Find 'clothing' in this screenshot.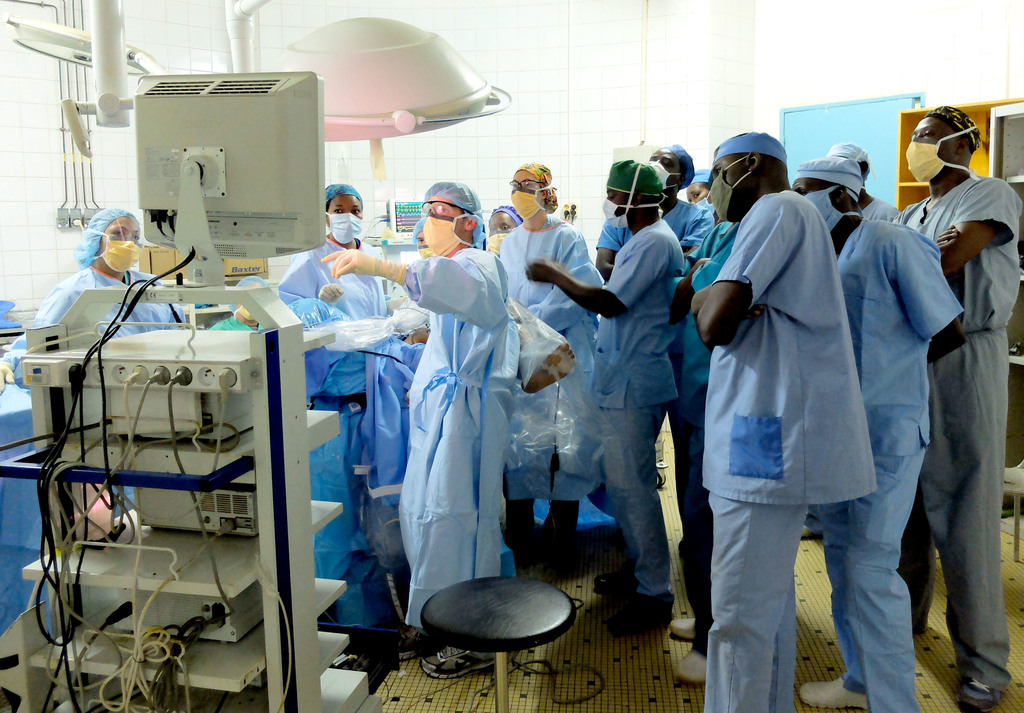
The bounding box for 'clothing' is 594,222,682,594.
